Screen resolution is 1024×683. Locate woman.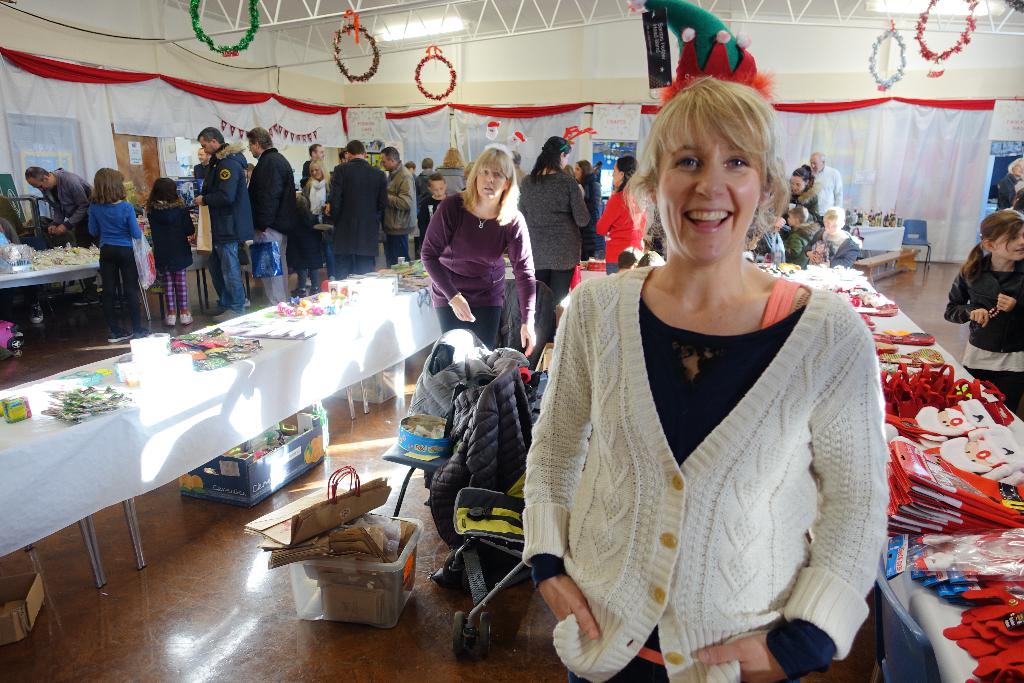
box(781, 163, 821, 220).
